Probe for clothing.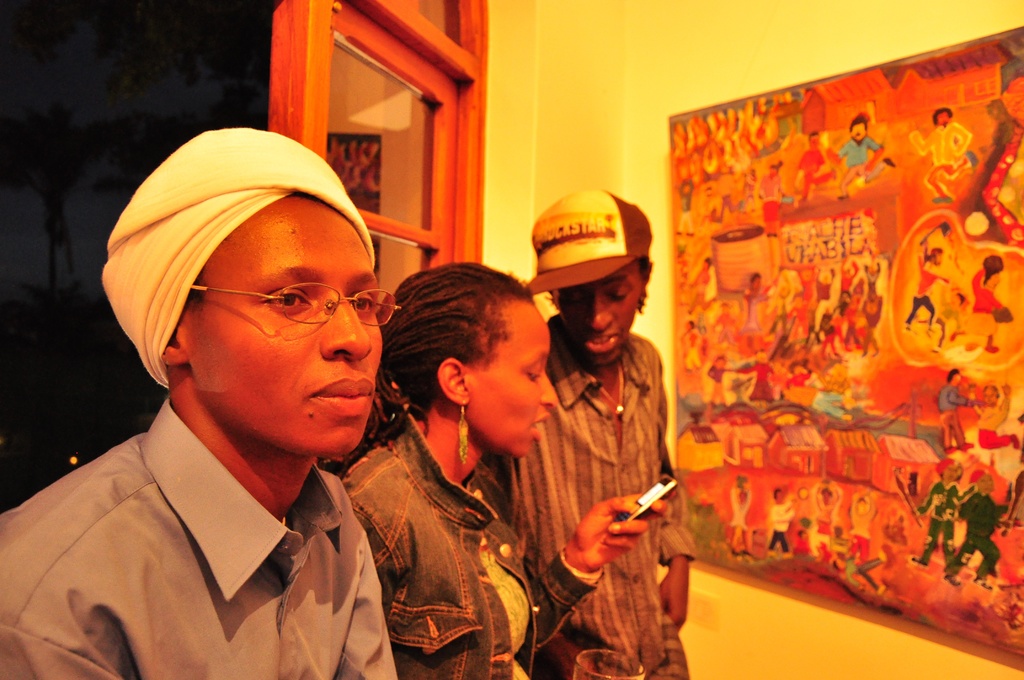
Probe result: <box>937,385,974,448</box>.
